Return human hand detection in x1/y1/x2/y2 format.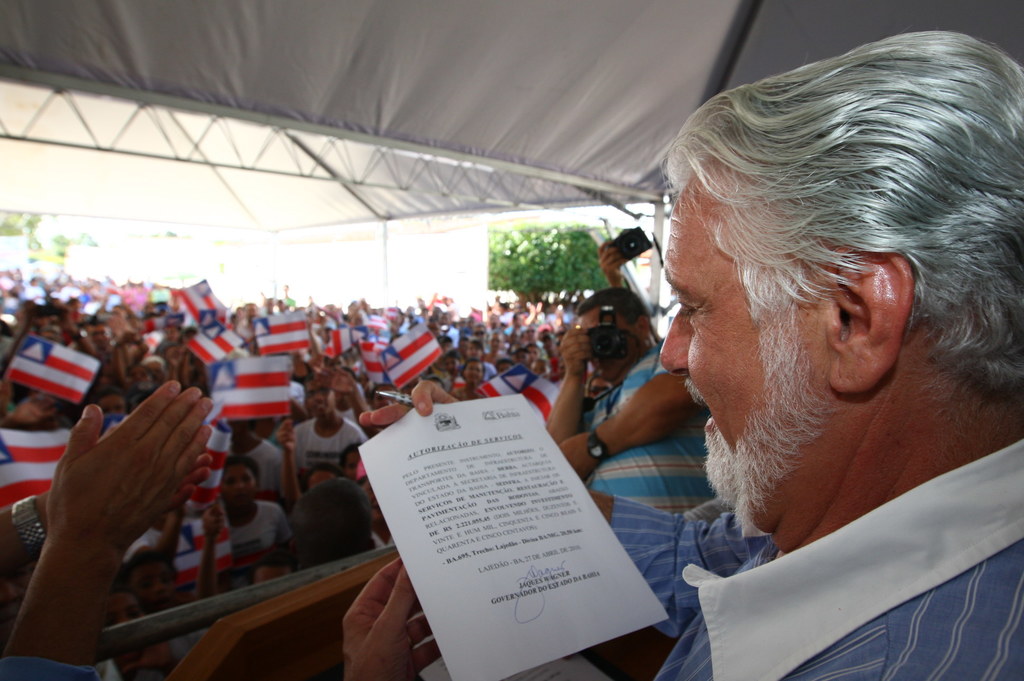
558/433/598/482.
